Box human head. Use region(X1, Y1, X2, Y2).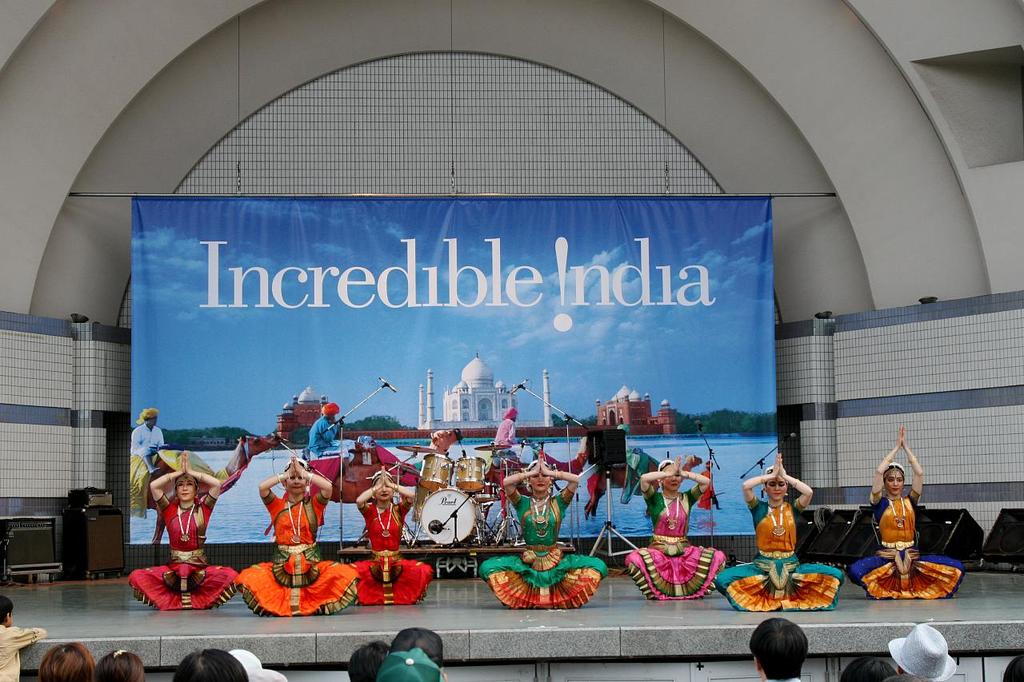
region(0, 596, 10, 626).
